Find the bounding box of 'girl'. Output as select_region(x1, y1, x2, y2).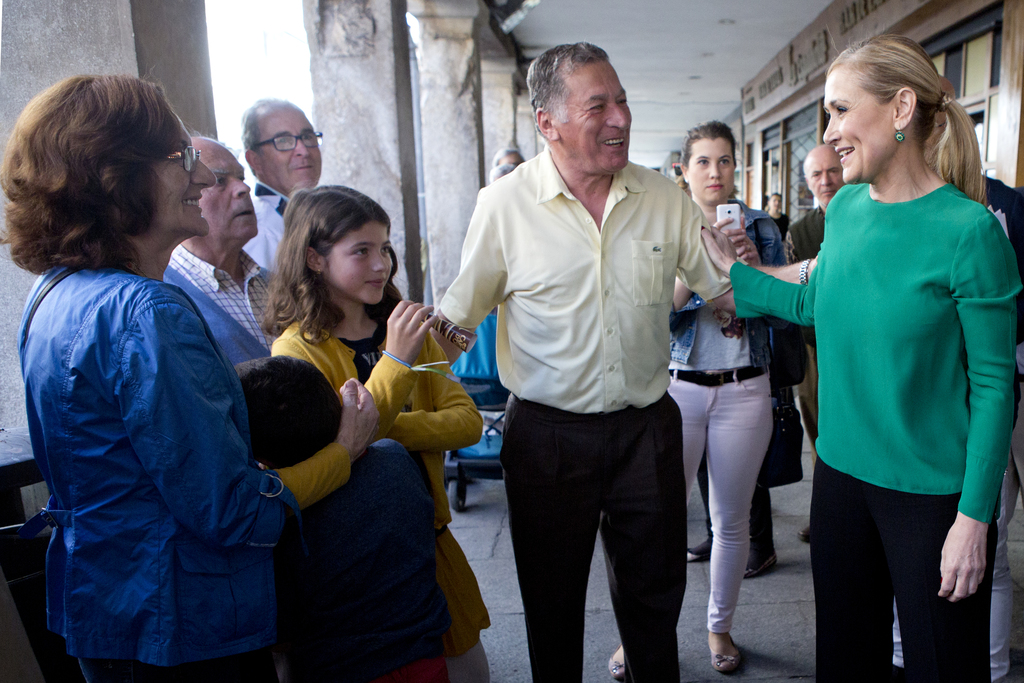
select_region(250, 182, 493, 682).
